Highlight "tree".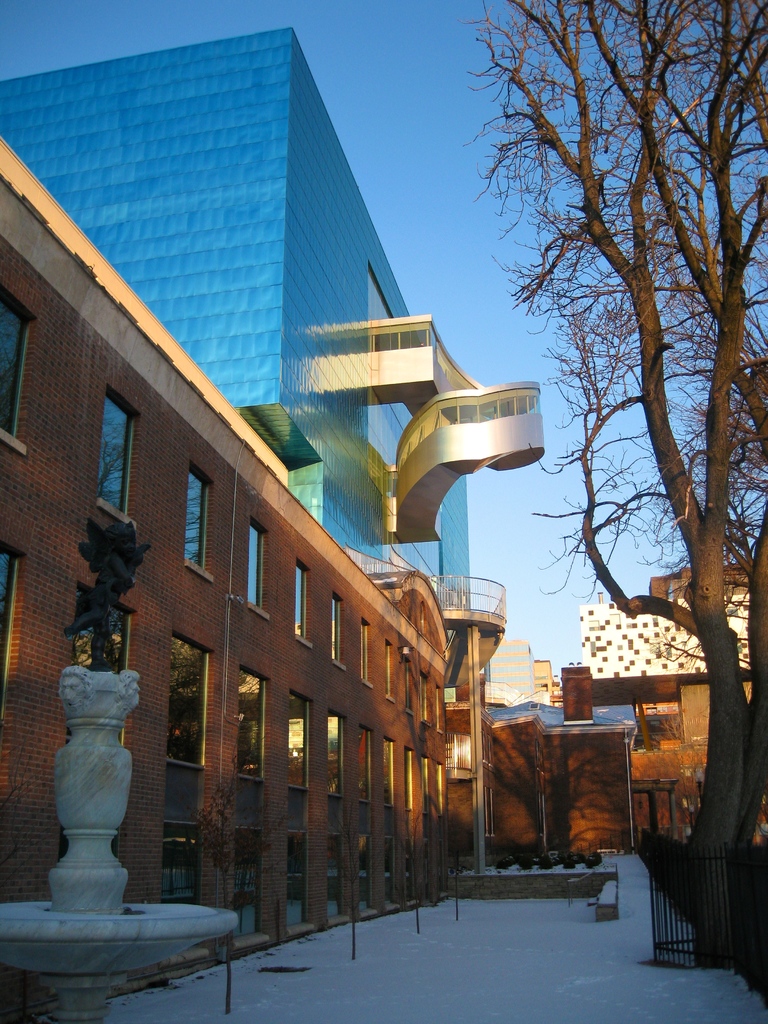
Highlighted region: 462:0:767:973.
